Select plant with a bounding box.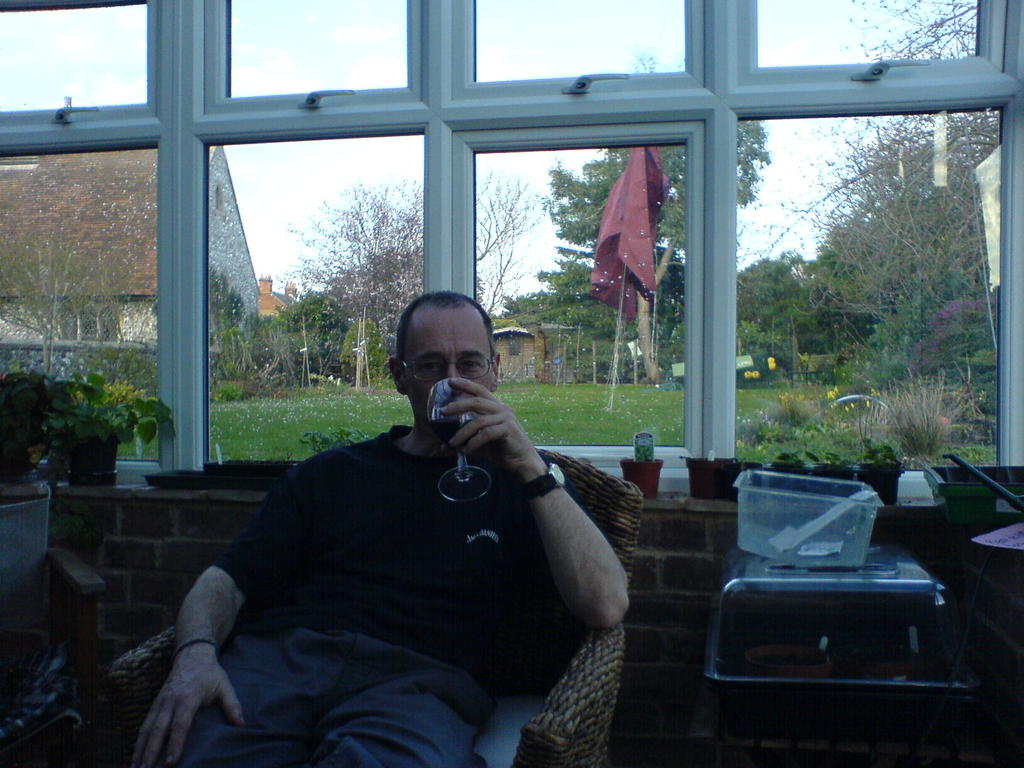
x1=858 y1=439 x2=900 y2=468.
